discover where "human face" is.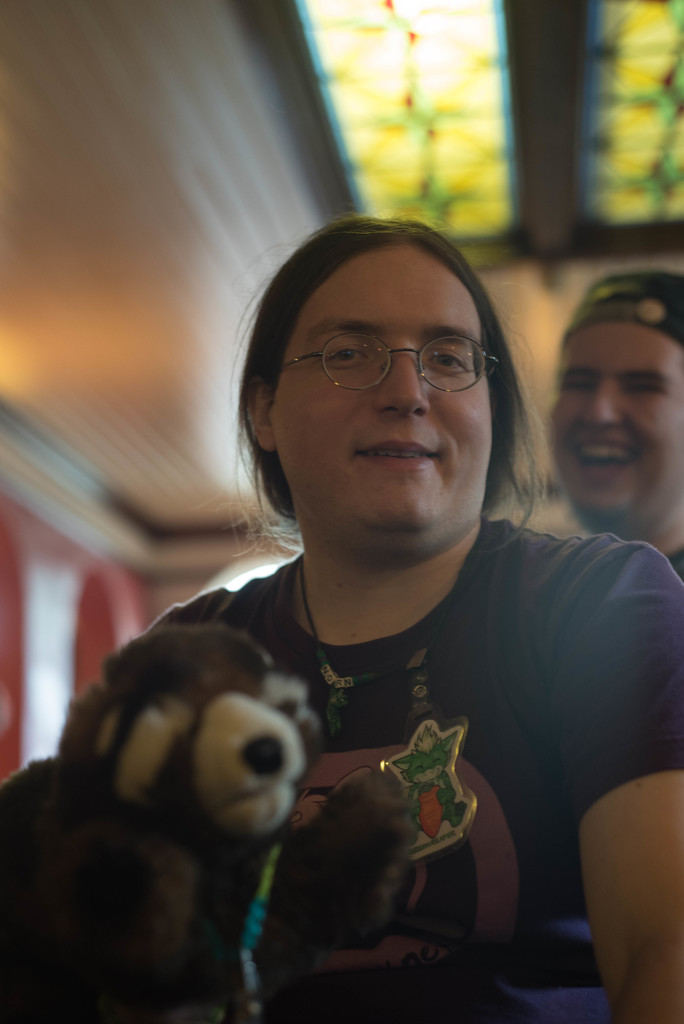
Discovered at [273, 249, 494, 531].
